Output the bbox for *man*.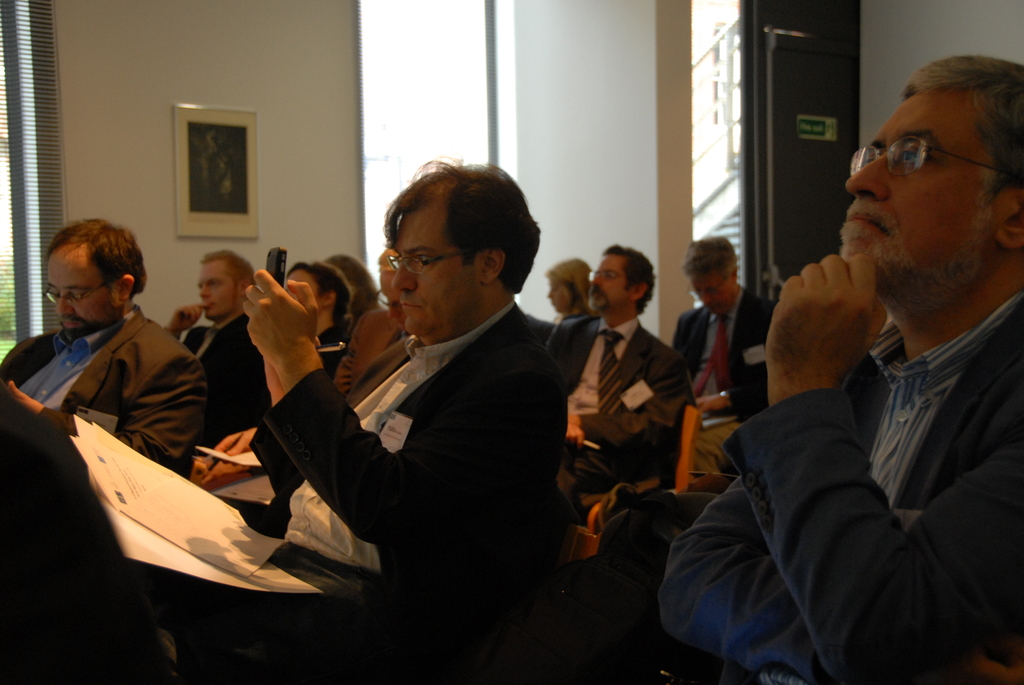
[544, 240, 692, 496].
